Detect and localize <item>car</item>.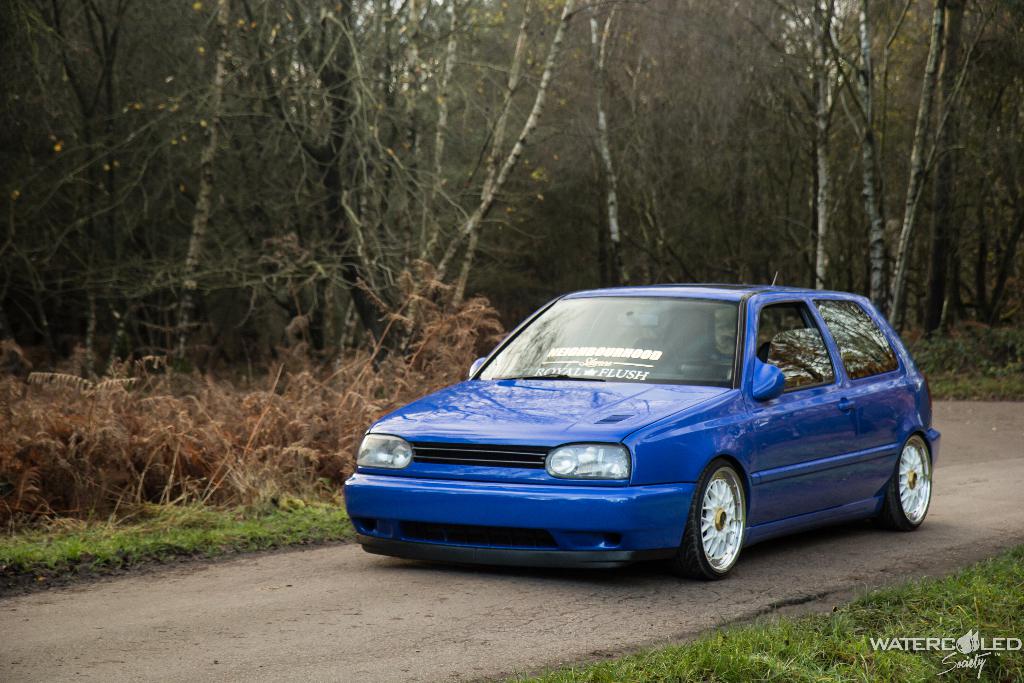
Localized at left=340, top=285, right=950, bottom=586.
